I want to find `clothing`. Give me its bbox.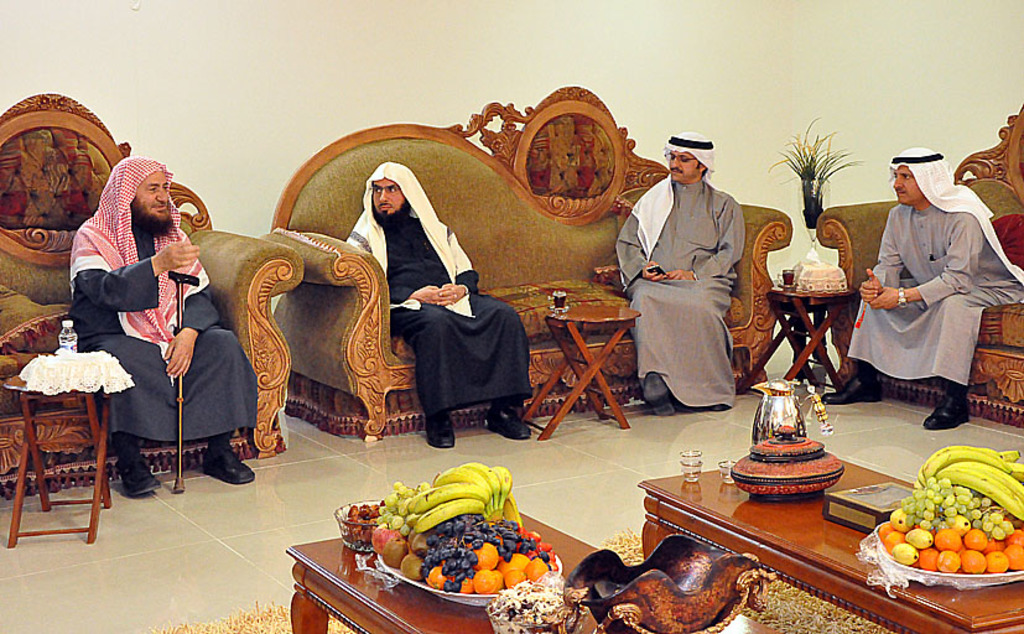
<region>614, 129, 743, 417</region>.
